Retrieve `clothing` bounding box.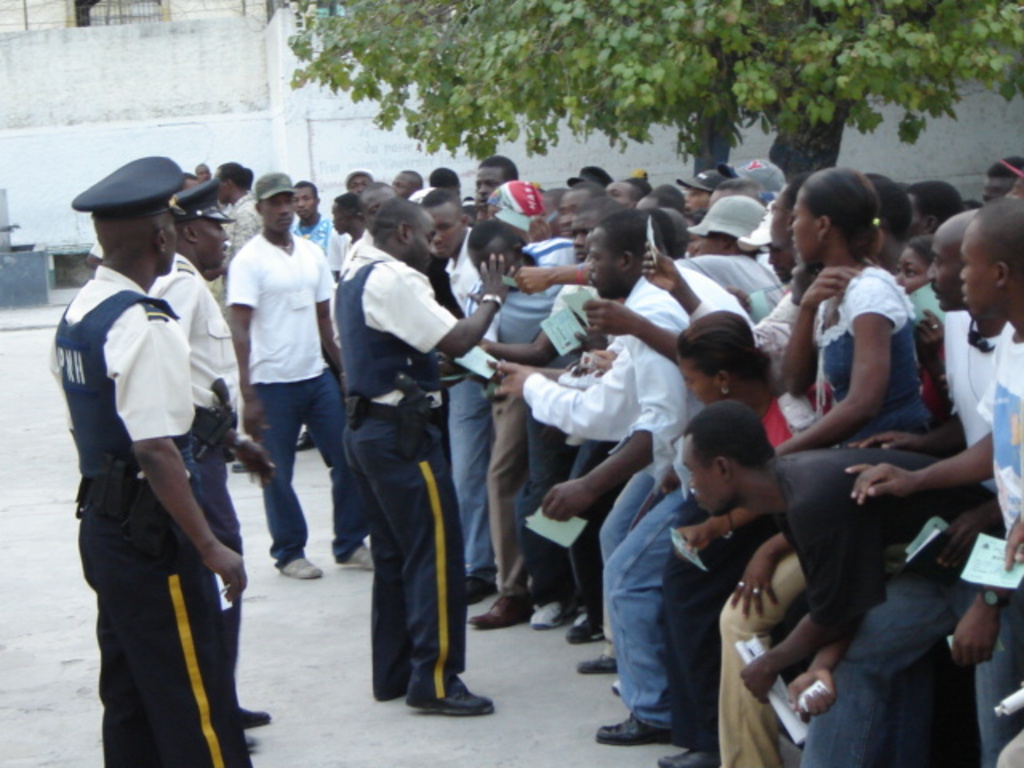
Bounding box: <bbox>773, 445, 1000, 763</bbox>.
